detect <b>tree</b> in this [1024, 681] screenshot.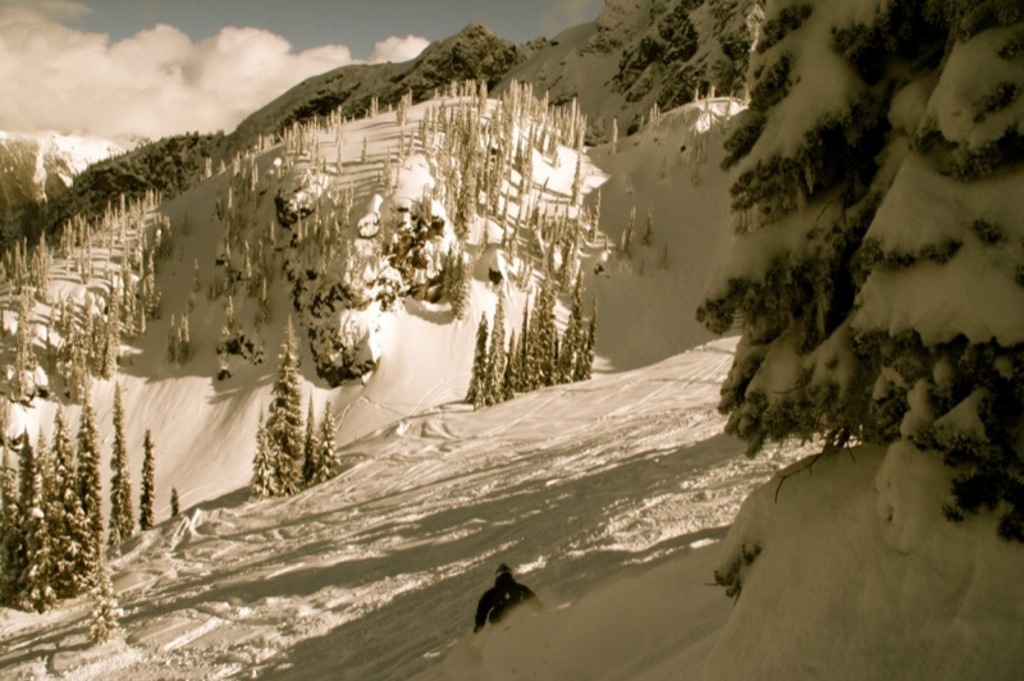
Detection: box=[694, 0, 1023, 545].
